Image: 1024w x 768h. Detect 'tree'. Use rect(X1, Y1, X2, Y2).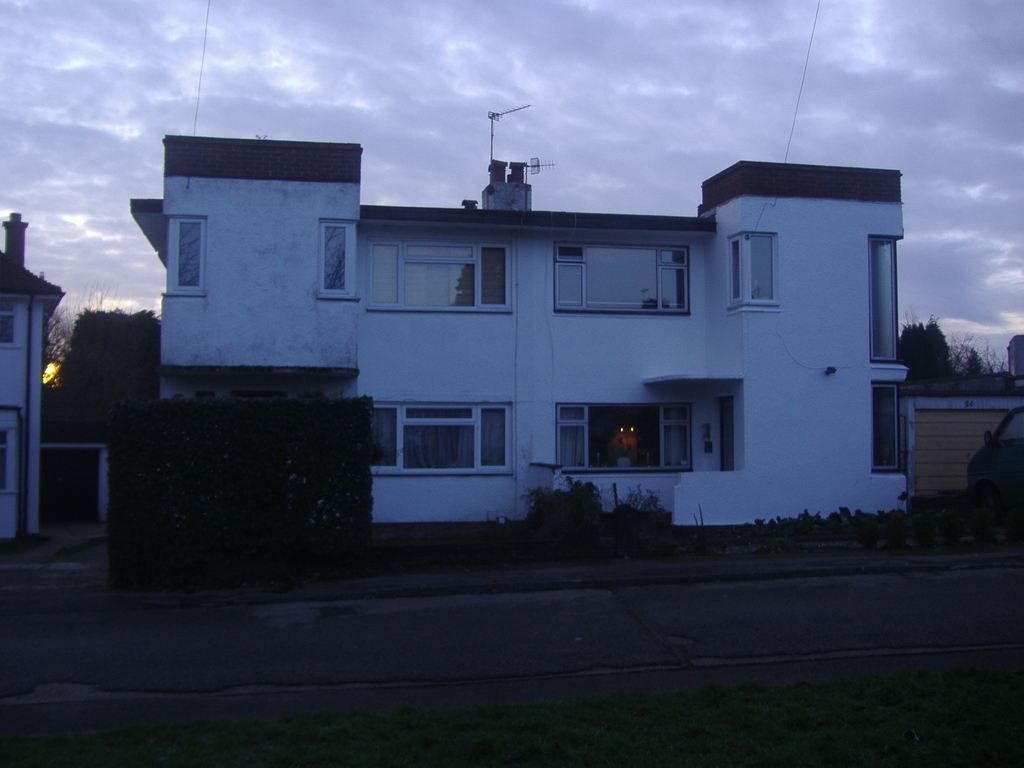
rect(42, 305, 175, 437).
